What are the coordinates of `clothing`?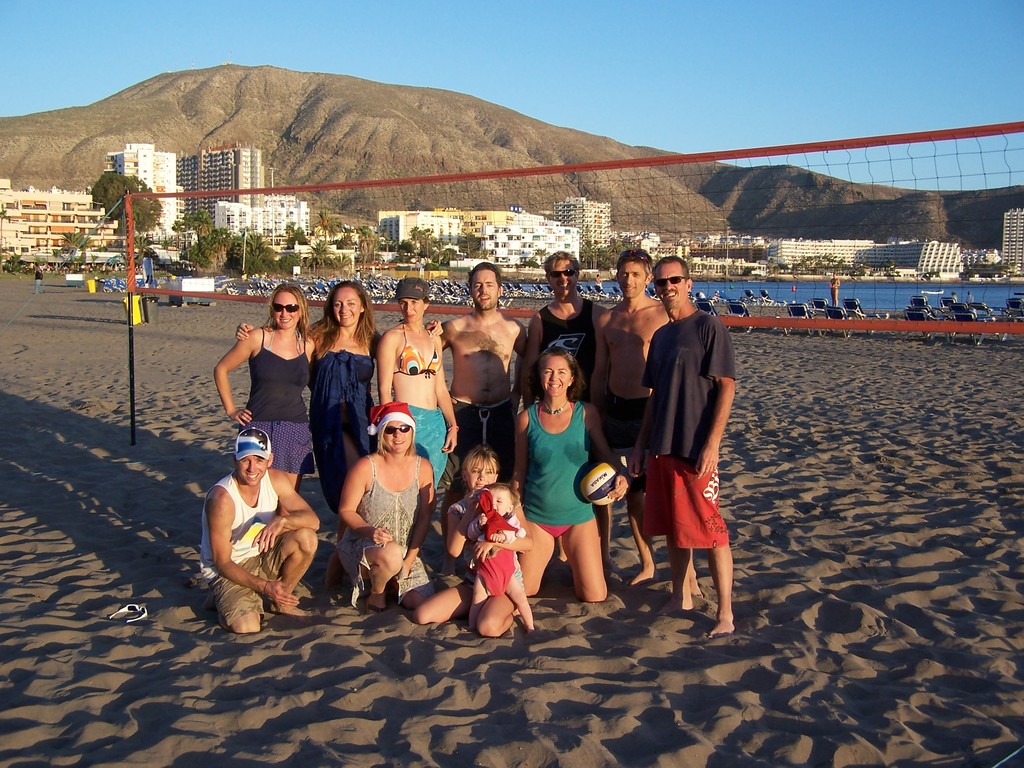
(x1=446, y1=399, x2=517, y2=477).
